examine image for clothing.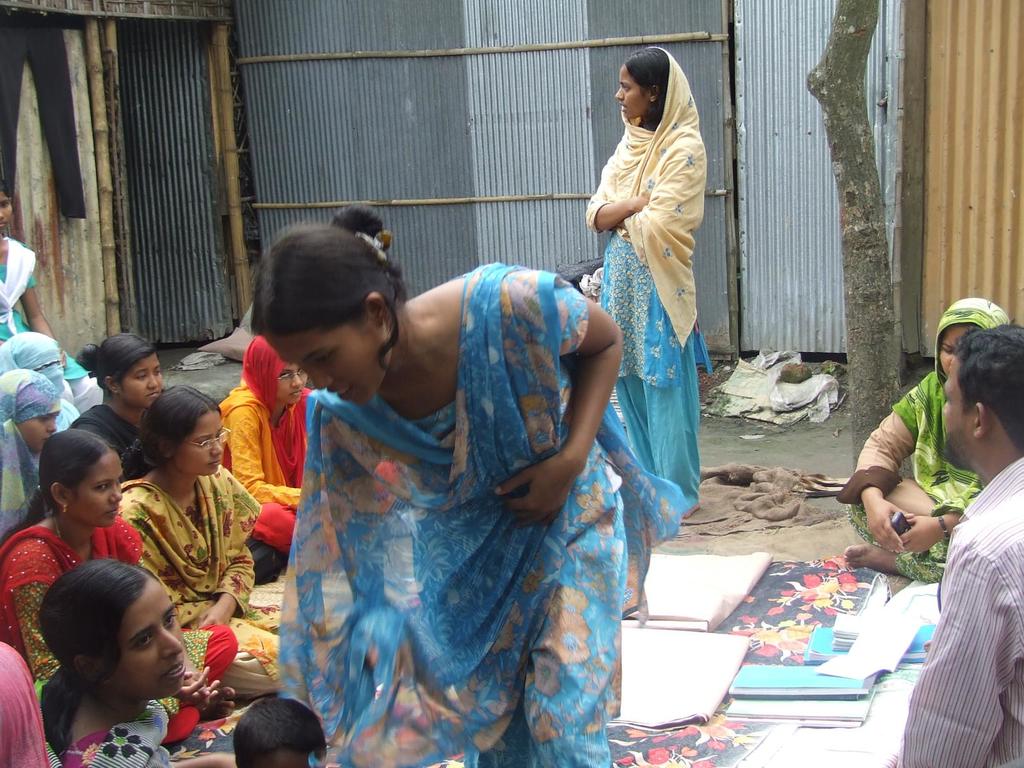
Examination result: bbox(4, 634, 57, 767).
